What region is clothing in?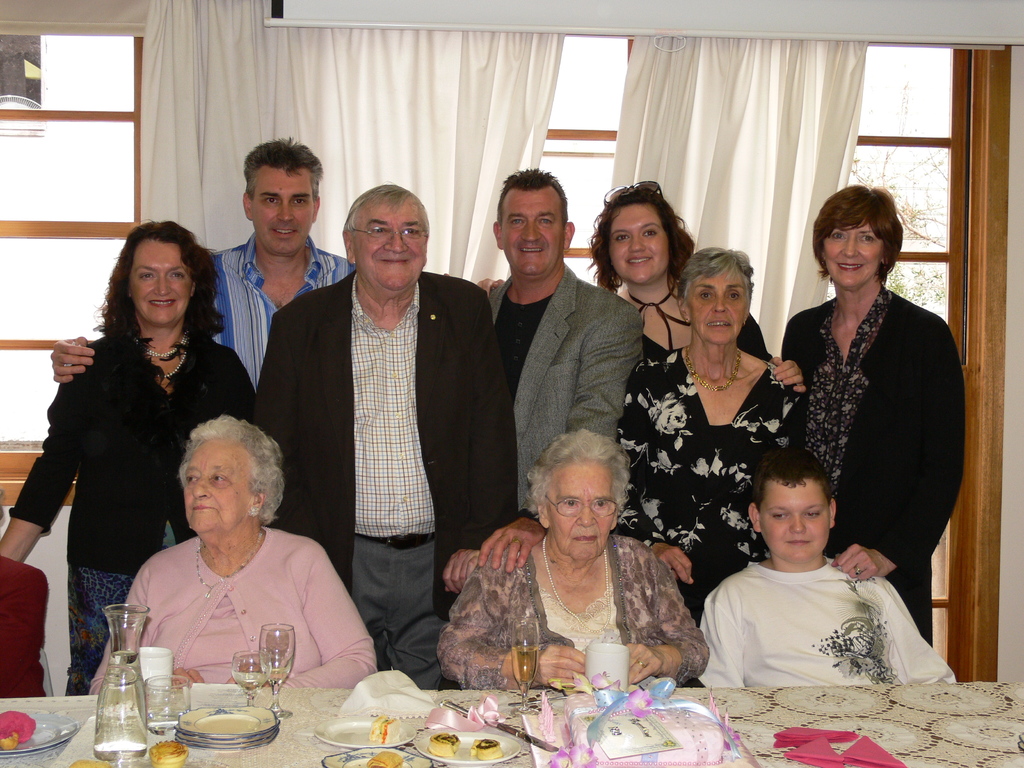
x1=481 y1=268 x2=643 y2=518.
